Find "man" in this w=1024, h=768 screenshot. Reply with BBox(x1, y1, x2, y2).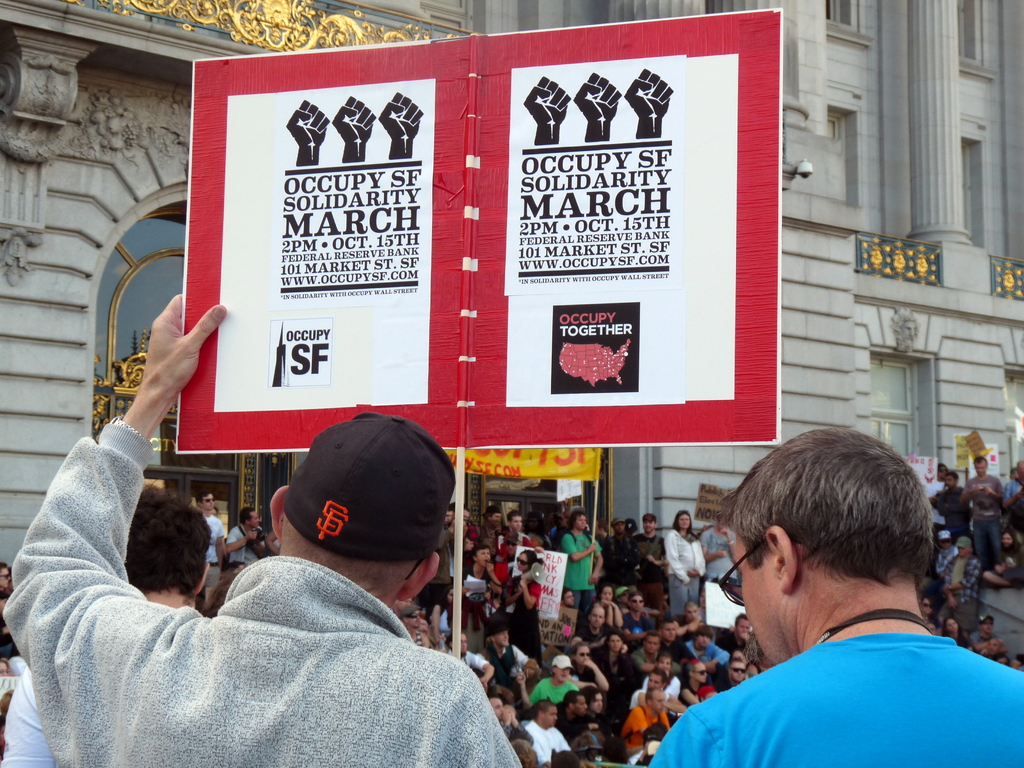
BBox(690, 631, 732, 678).
